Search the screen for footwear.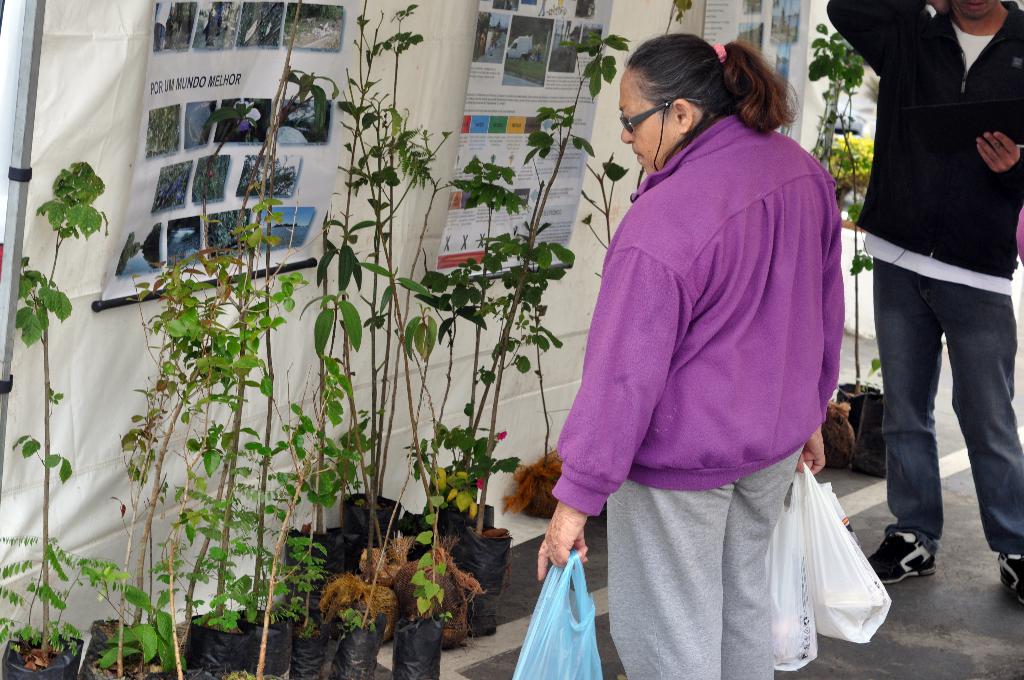
Found at {"x1": 995, "y1": 547, "x2": 1023, "y2": 611}.
